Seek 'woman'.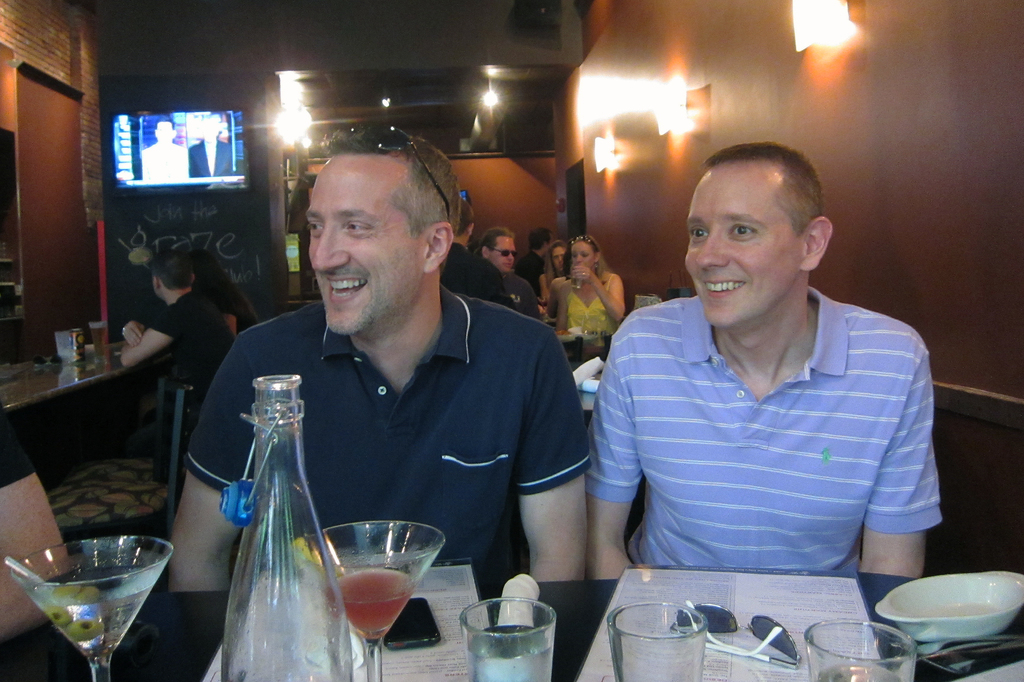
(left=540, top=243, right=571, bottom=305).
